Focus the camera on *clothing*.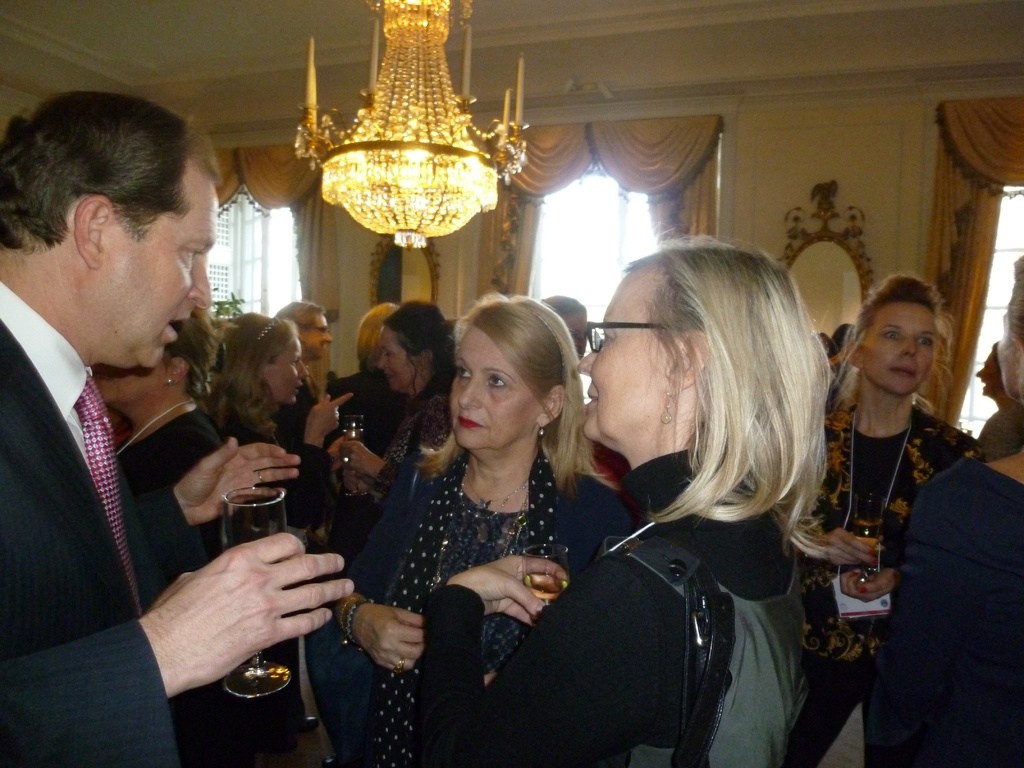
Focus region: detection(768, 406, 988, 766).
